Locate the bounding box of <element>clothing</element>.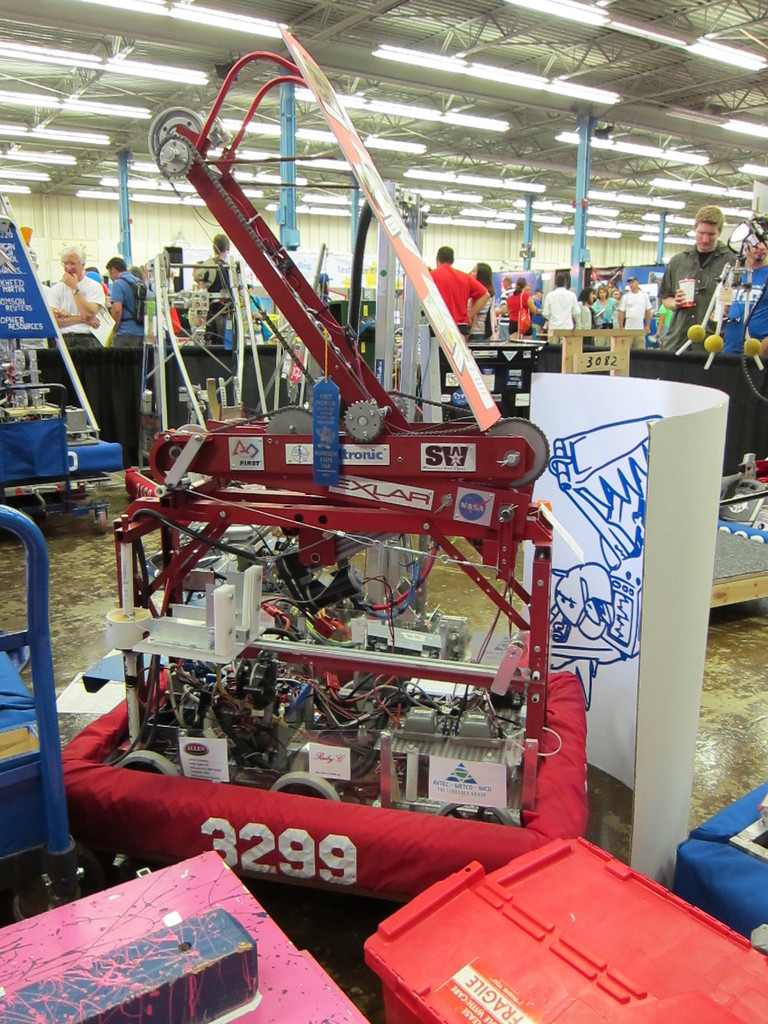
Bounding box: x1=543 y1=286 x2=583 y2=333.
